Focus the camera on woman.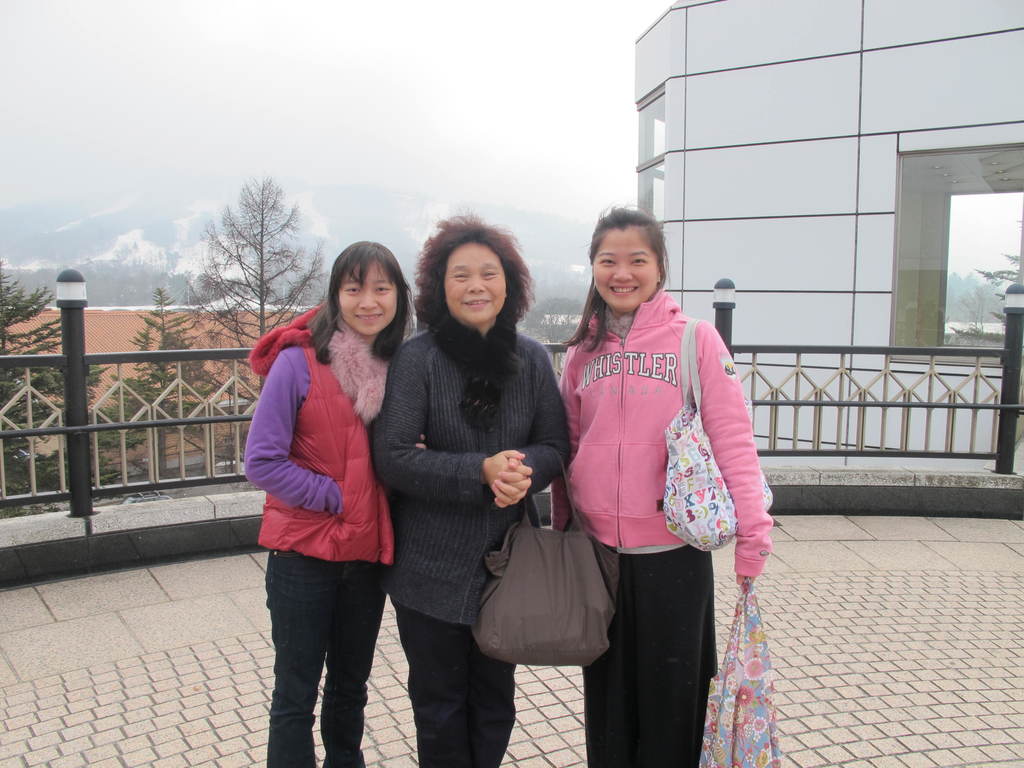
Focus region: Rect(547, 217, 774, 767).
